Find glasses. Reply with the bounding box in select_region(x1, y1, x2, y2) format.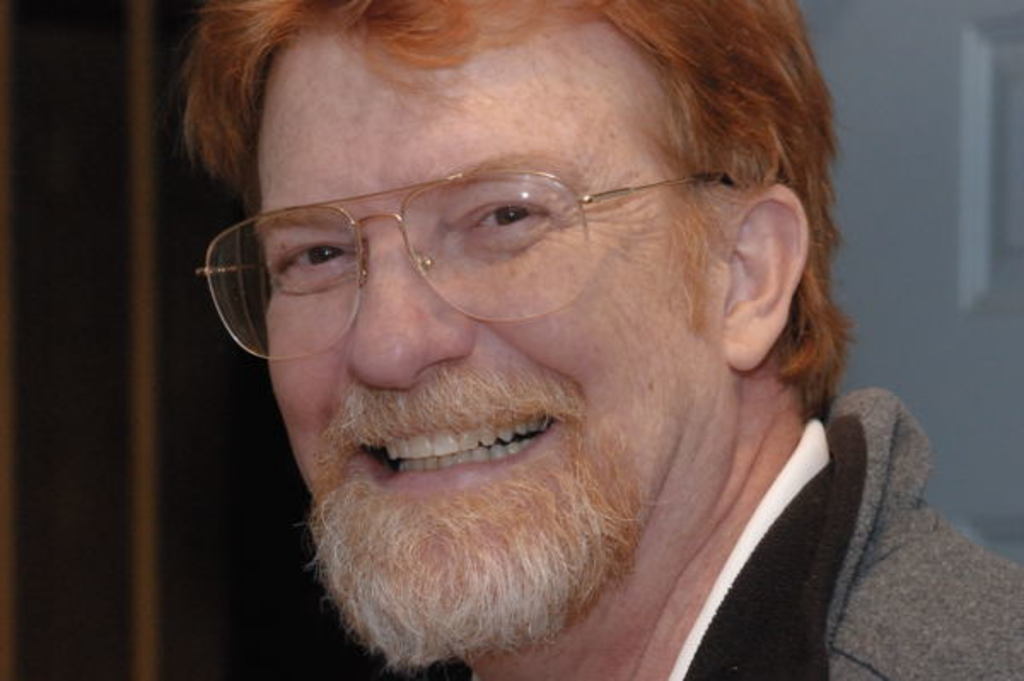
select_region(188, 147, 712, 336).
